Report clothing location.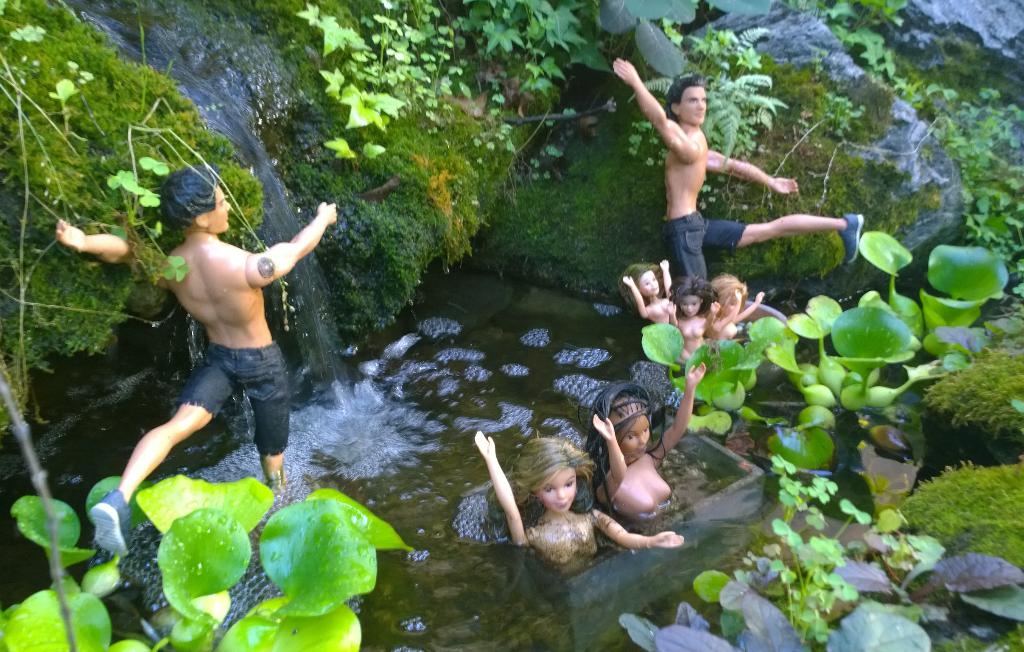
Report: (186, 344, 295, 451).
